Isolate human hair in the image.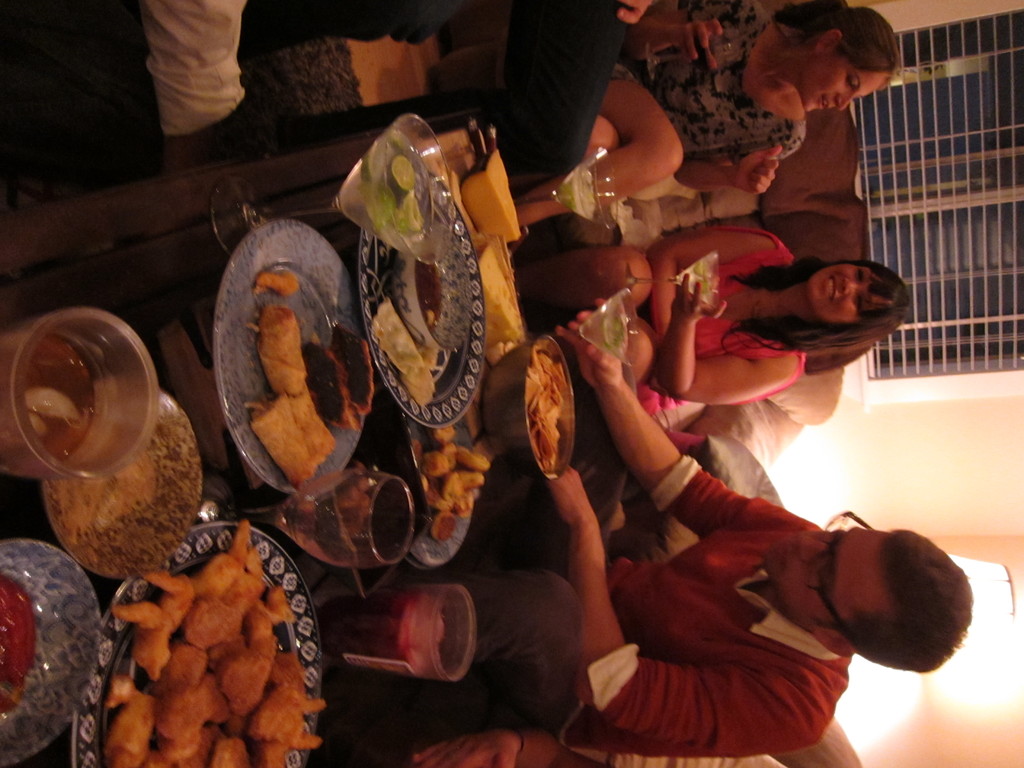
Isolated region: bbox=[721, 257, 913, 356].
